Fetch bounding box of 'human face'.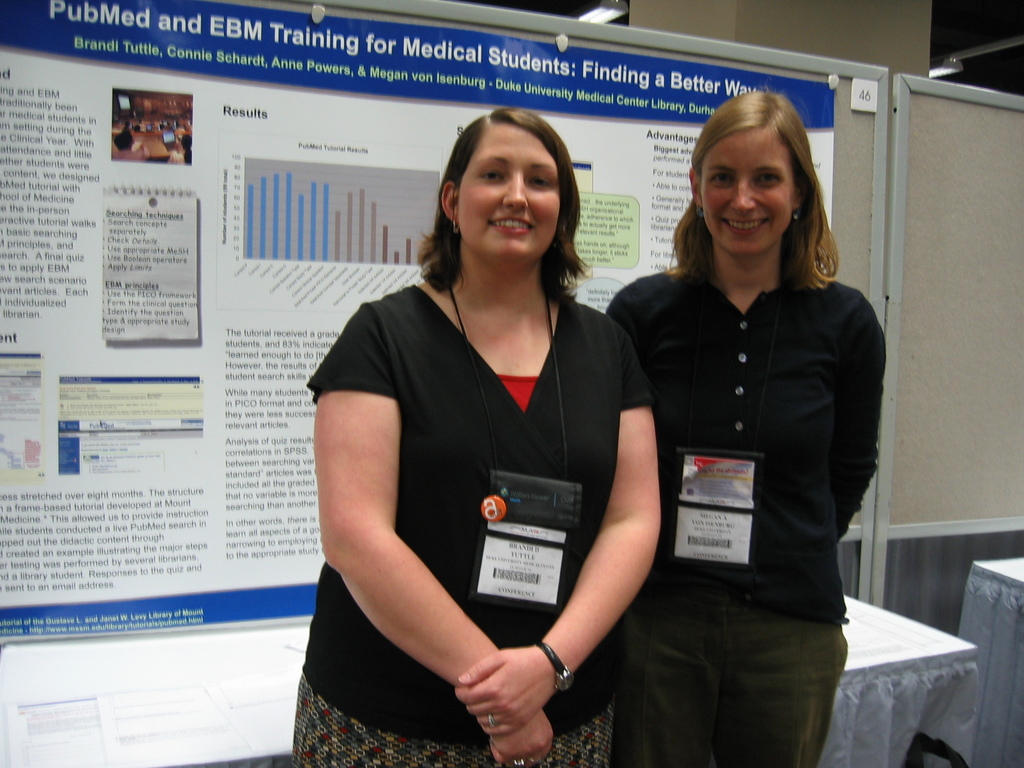
Bbox: <box>459,124,562,254</box>.
